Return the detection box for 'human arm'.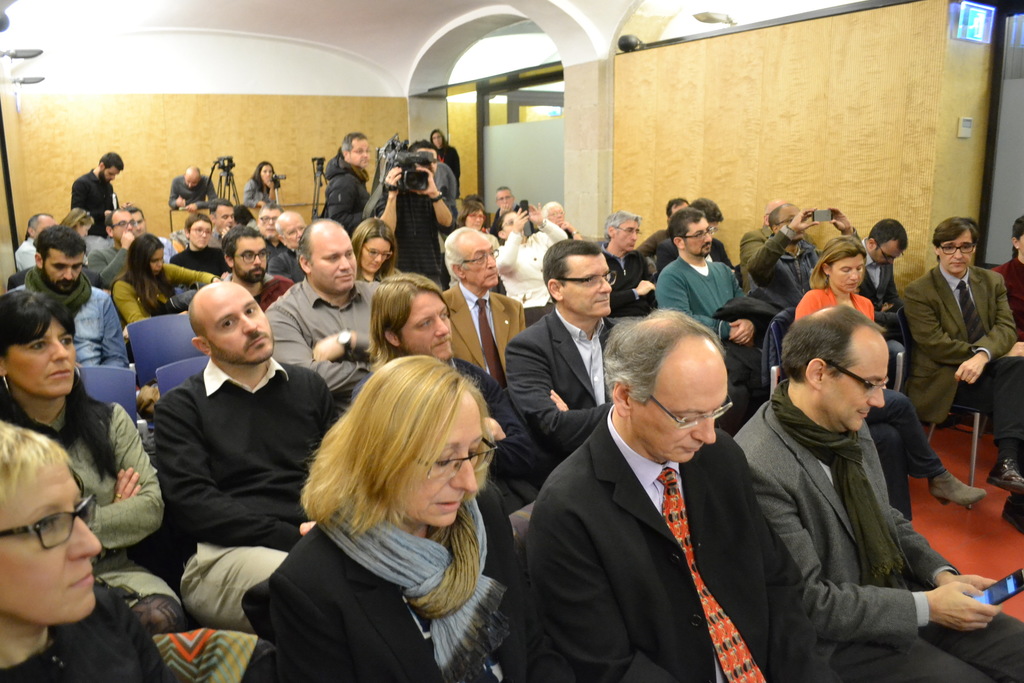
867/286/890/315.
